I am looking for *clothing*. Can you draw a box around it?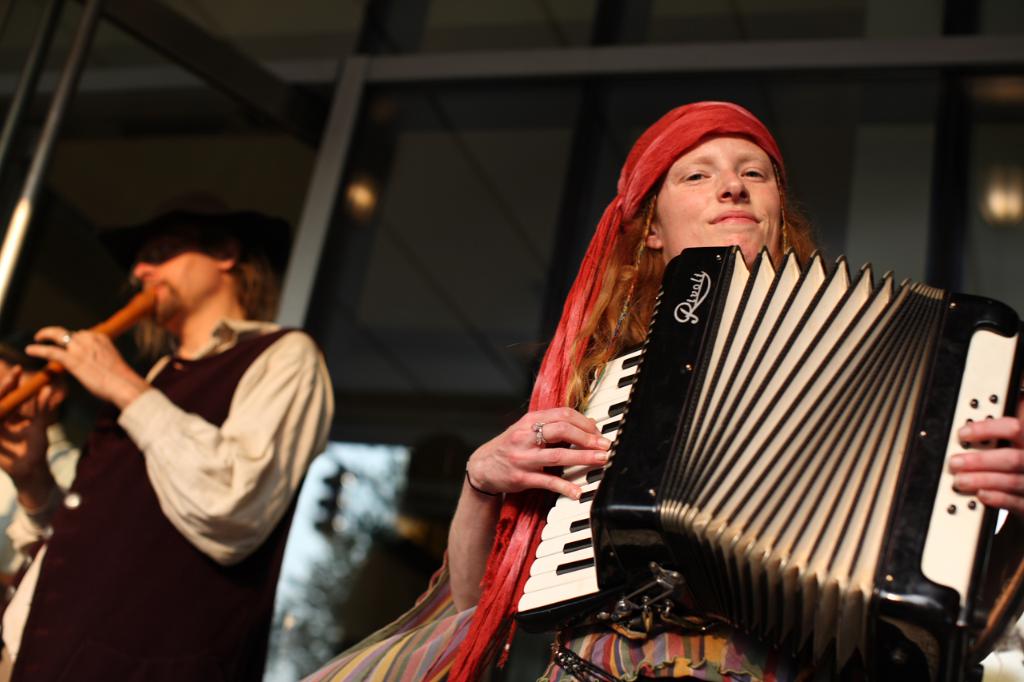
Sure, the bounding box is <bbox>42, 287, 311, 584</bbox>.
